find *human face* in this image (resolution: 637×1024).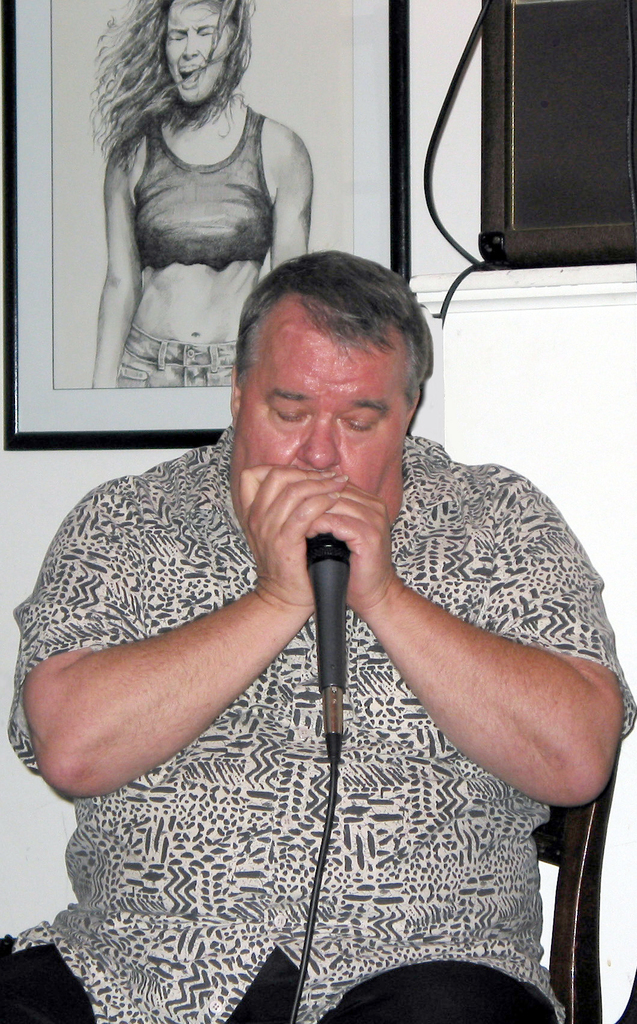
x1=242 y1=349 x2=393 y2=526.
